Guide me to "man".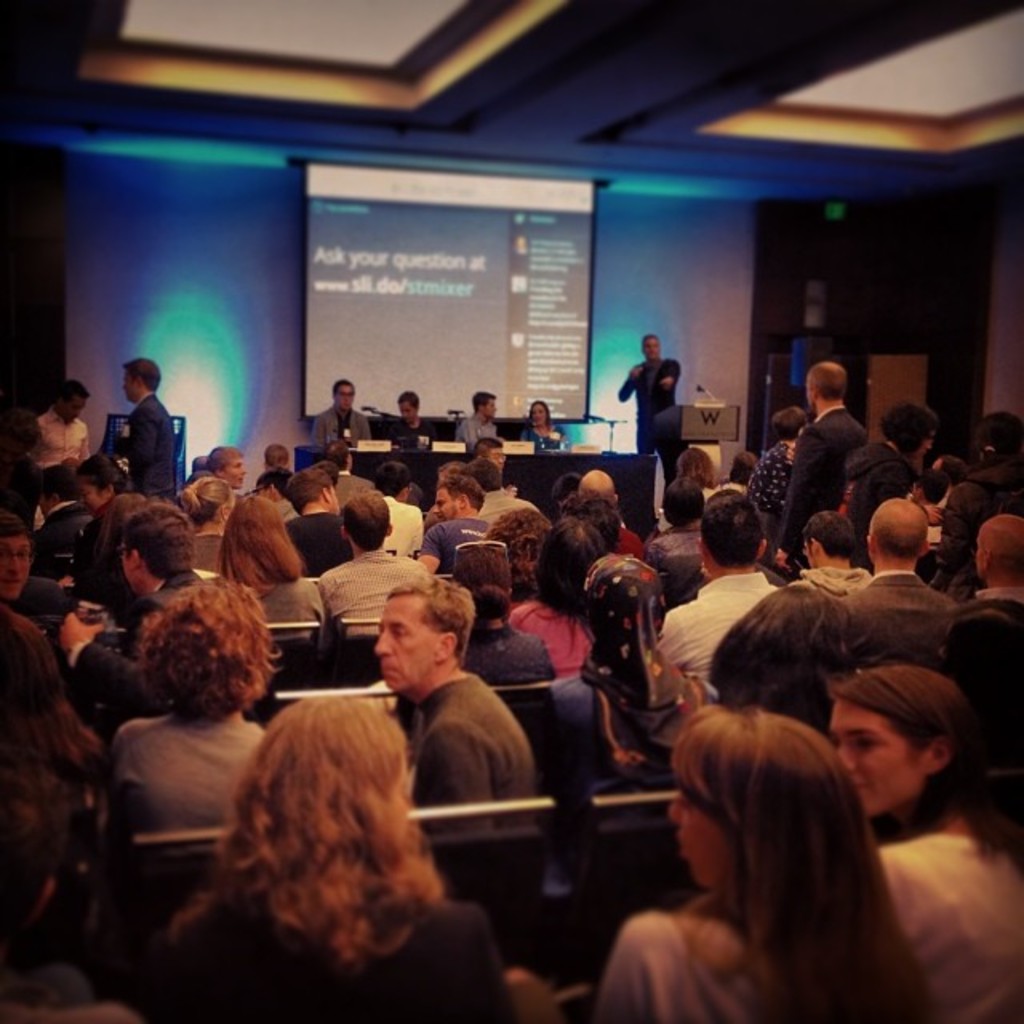
Guidance: {"x1": 320, "y1": 384, "x2": 378, "y2": 448}.
